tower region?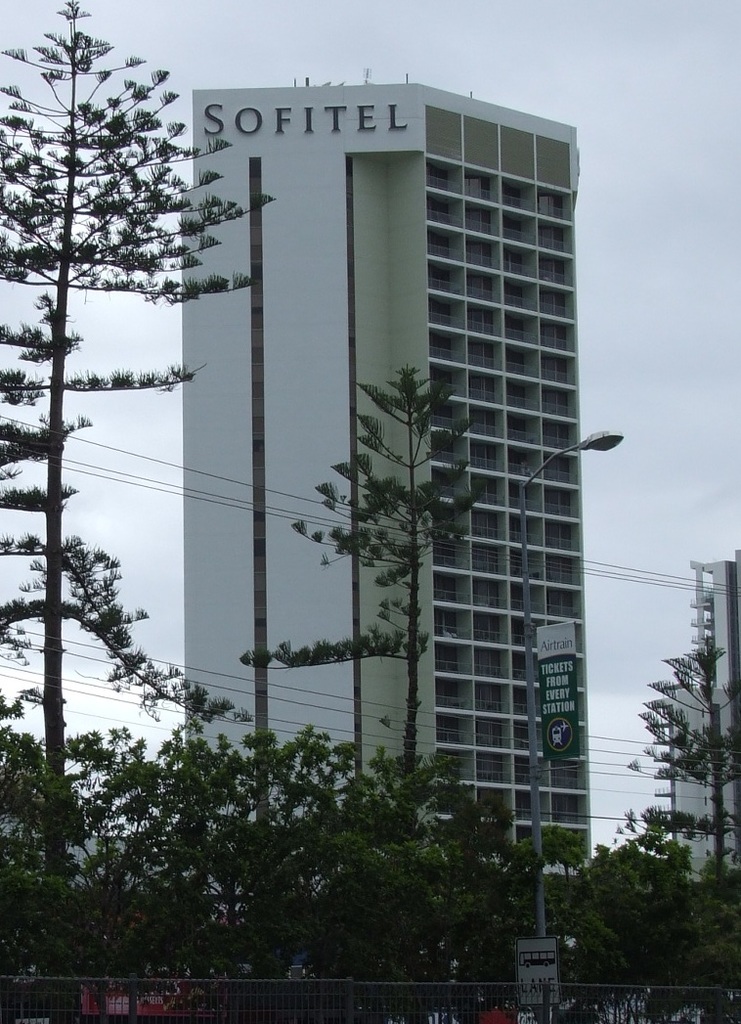
left=80, top=73, right=622, bottom=882
